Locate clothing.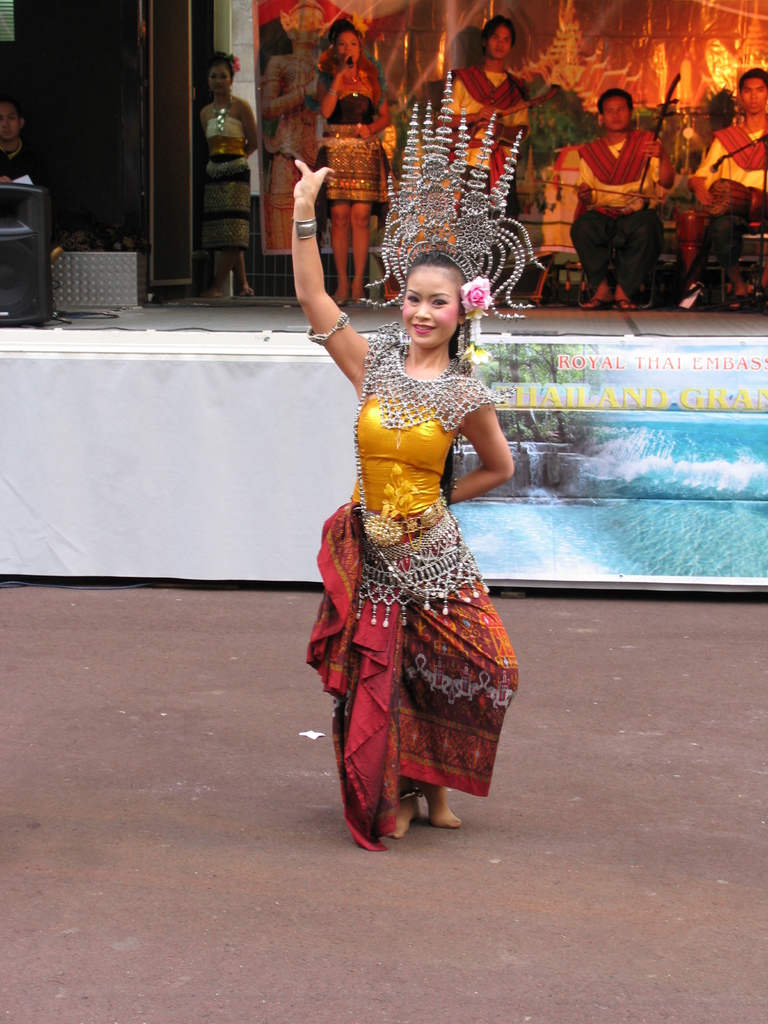
Bounding box: left=317, top=86, right=393, bottom=202.
